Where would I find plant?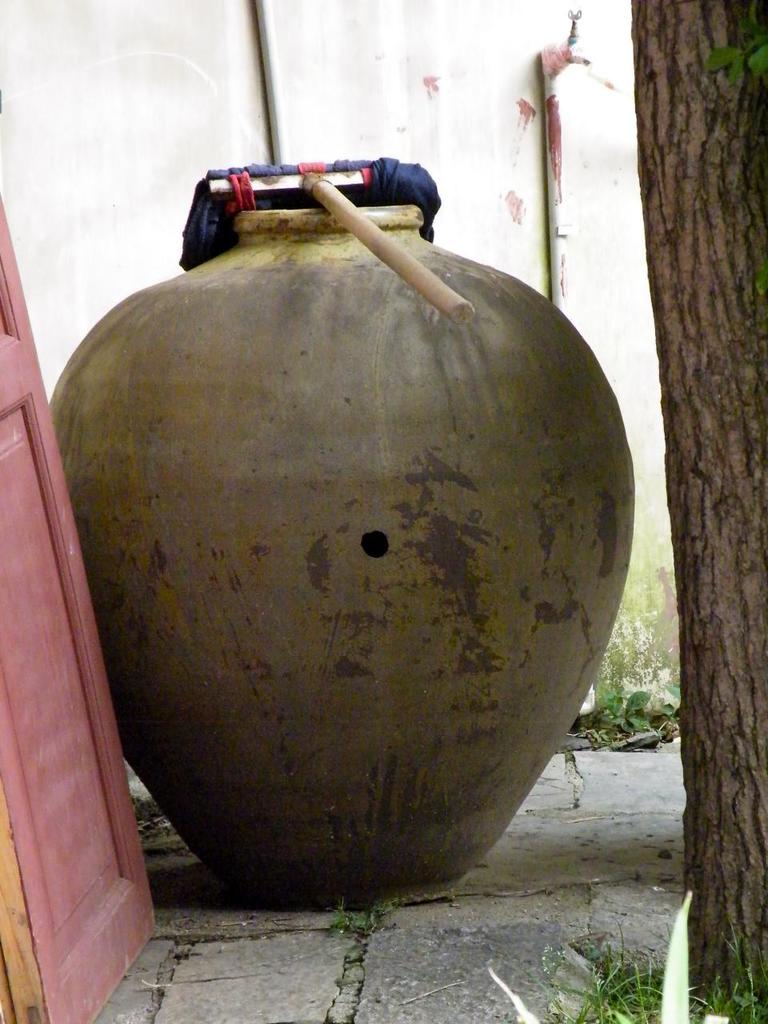
At {"left": 531, "top": 916, "right": 666, "bottom": 1023}.
